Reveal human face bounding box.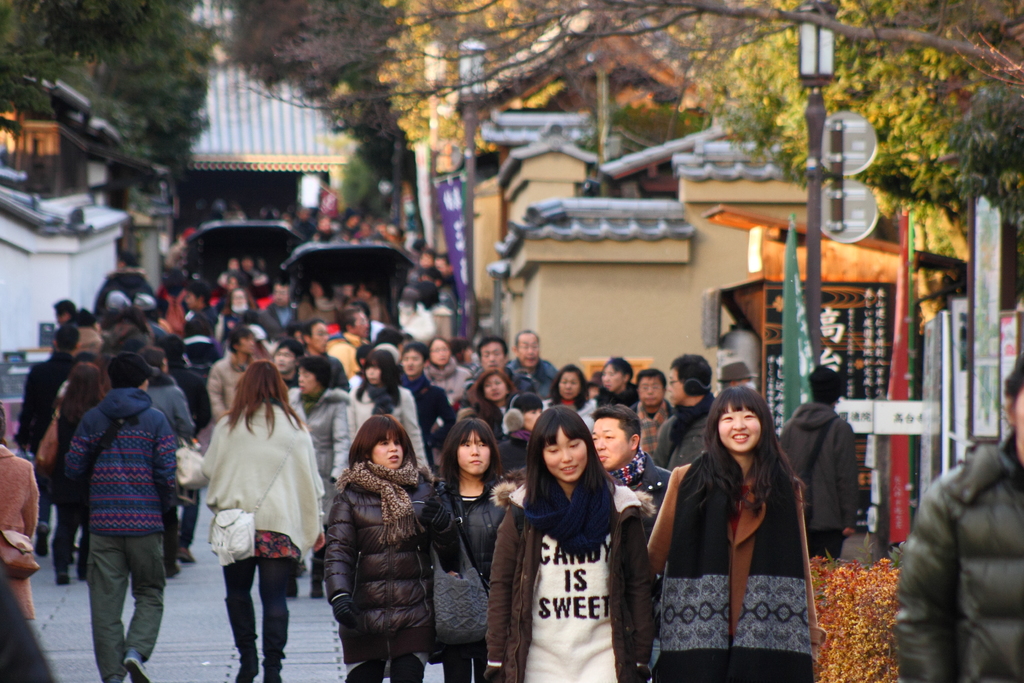
Revealed: 717,404,762,452.
